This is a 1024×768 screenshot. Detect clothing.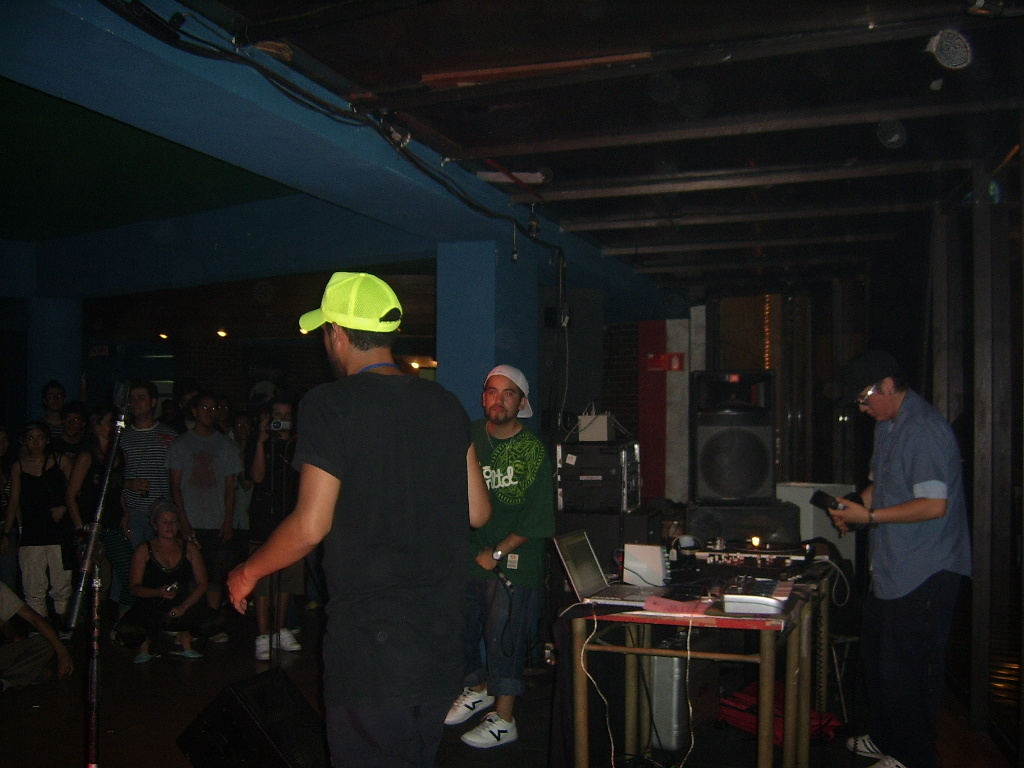
170 412 252 529.
